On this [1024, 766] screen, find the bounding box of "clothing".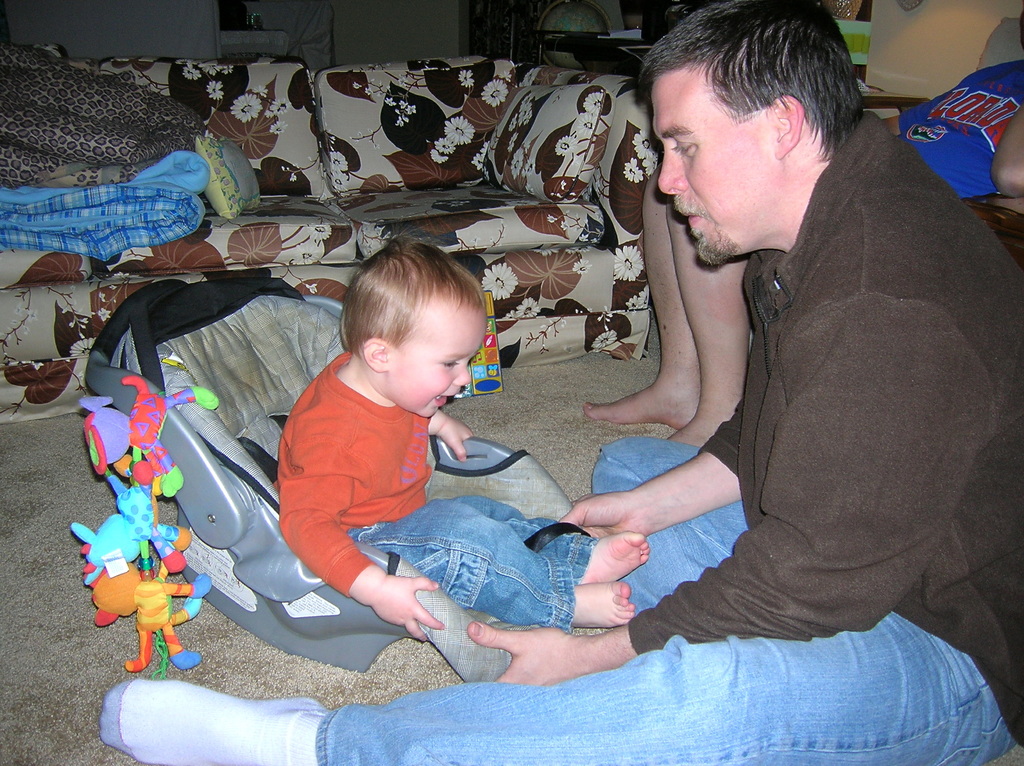
Bounding box: (889, 60, 1022, 212).
